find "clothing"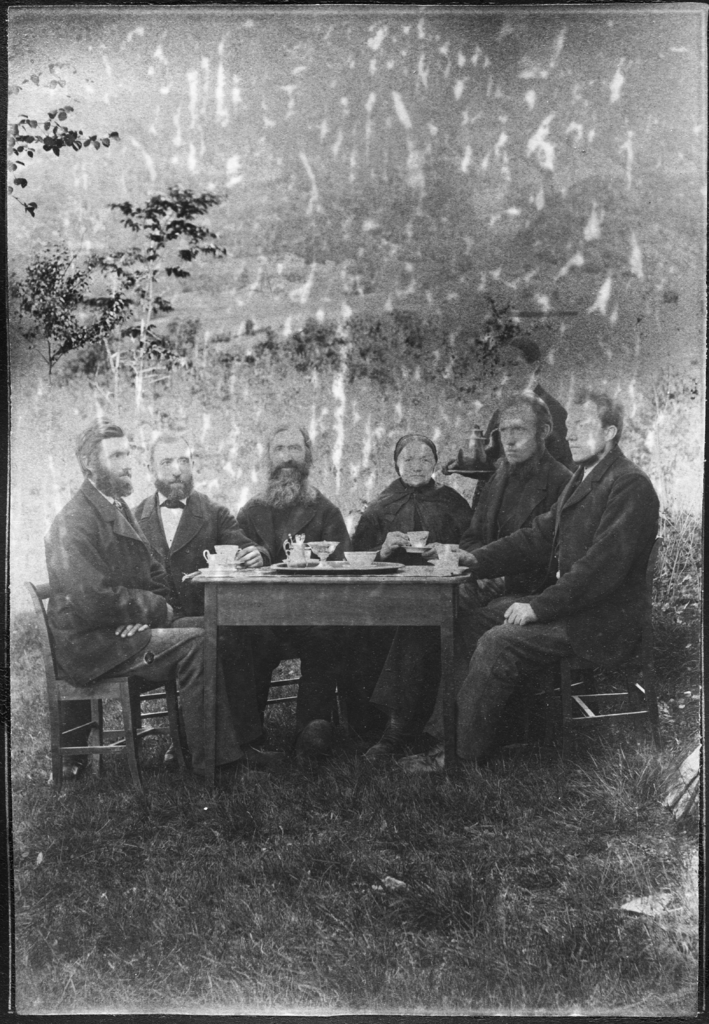
(470, 386, 575, 476)
